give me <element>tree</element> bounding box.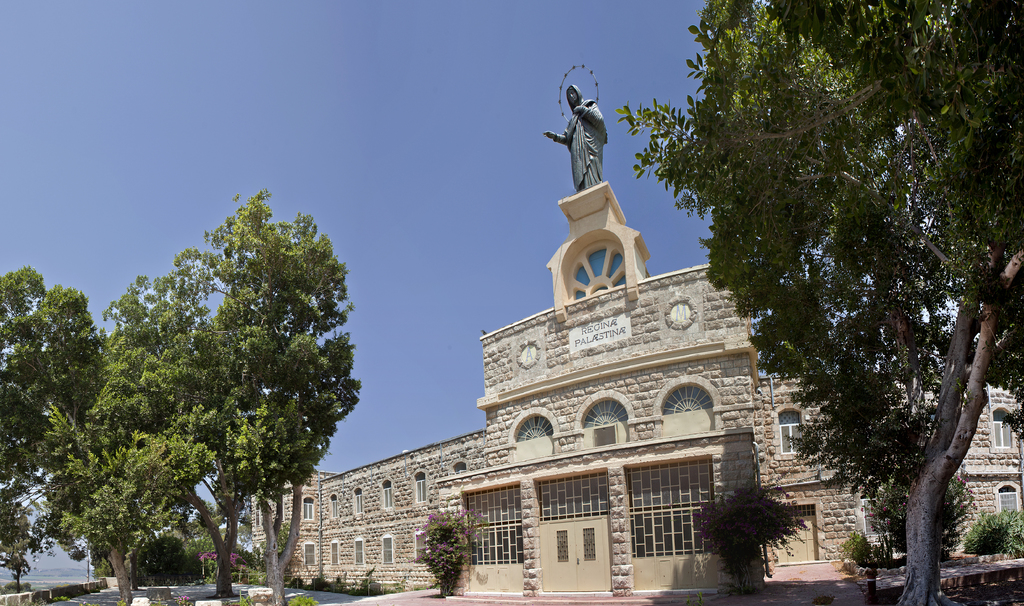
x1=193, y1=509, x2=247, y2=555.
